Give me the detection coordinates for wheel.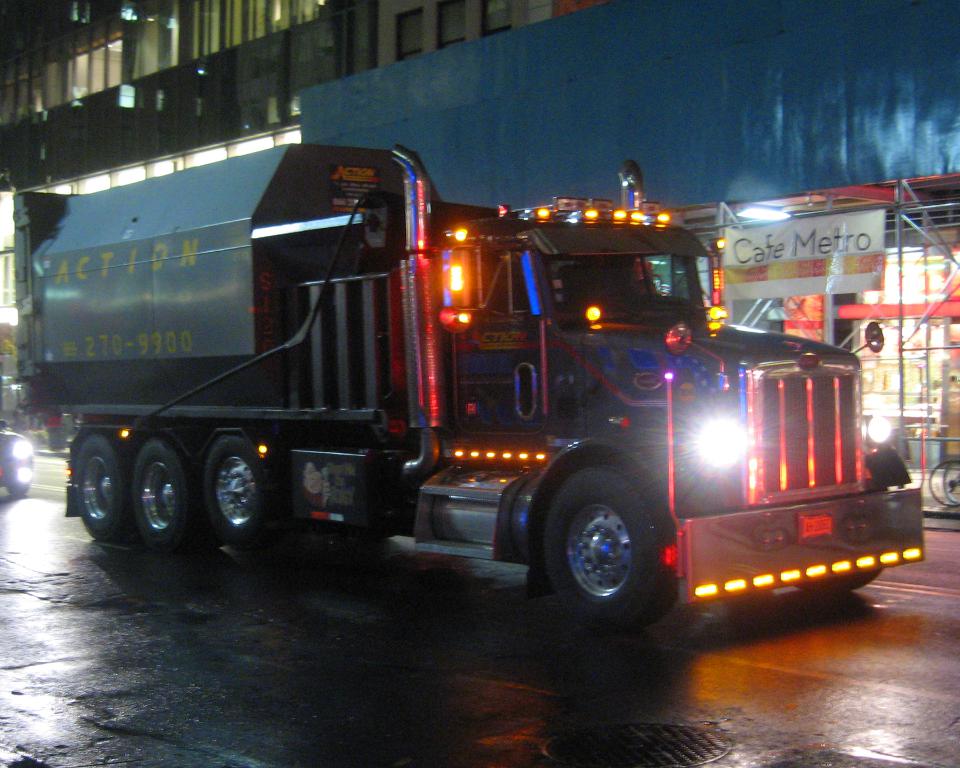
126:434:215:550.
